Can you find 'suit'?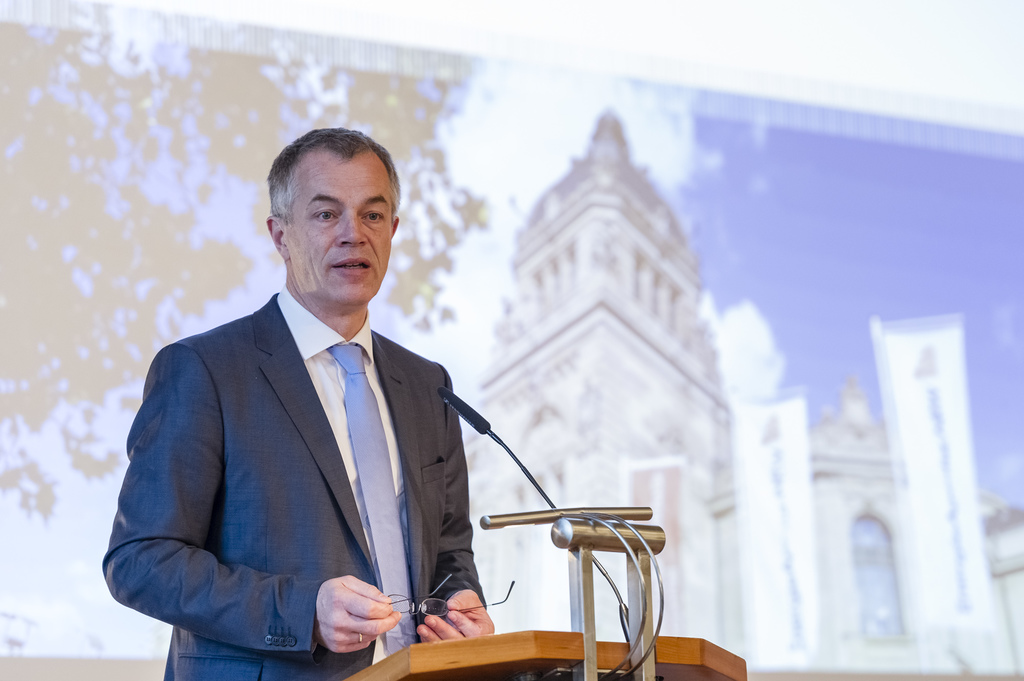
Yes, bounding box: locate(99, 223, 477, 668).
